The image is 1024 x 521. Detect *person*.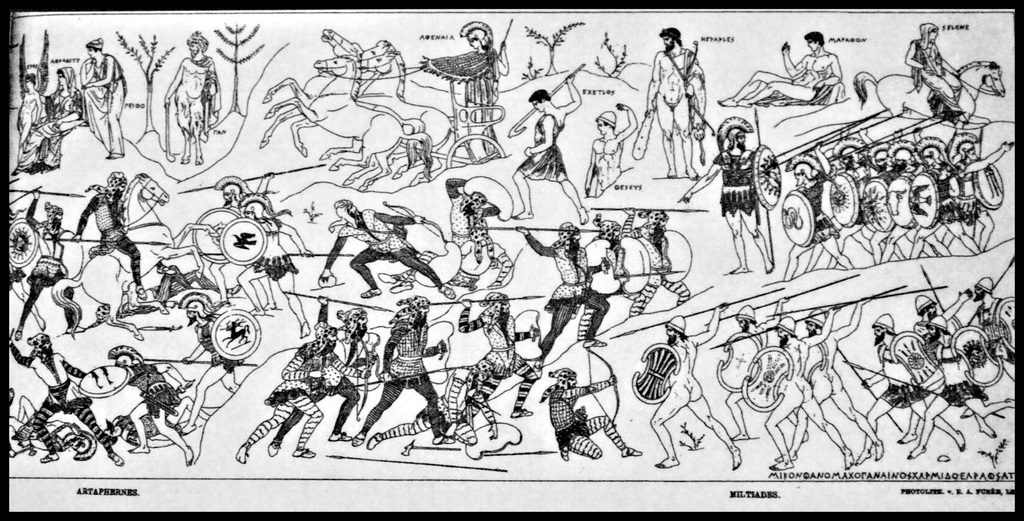
Detection: locate(653, 303, 740, 469).
